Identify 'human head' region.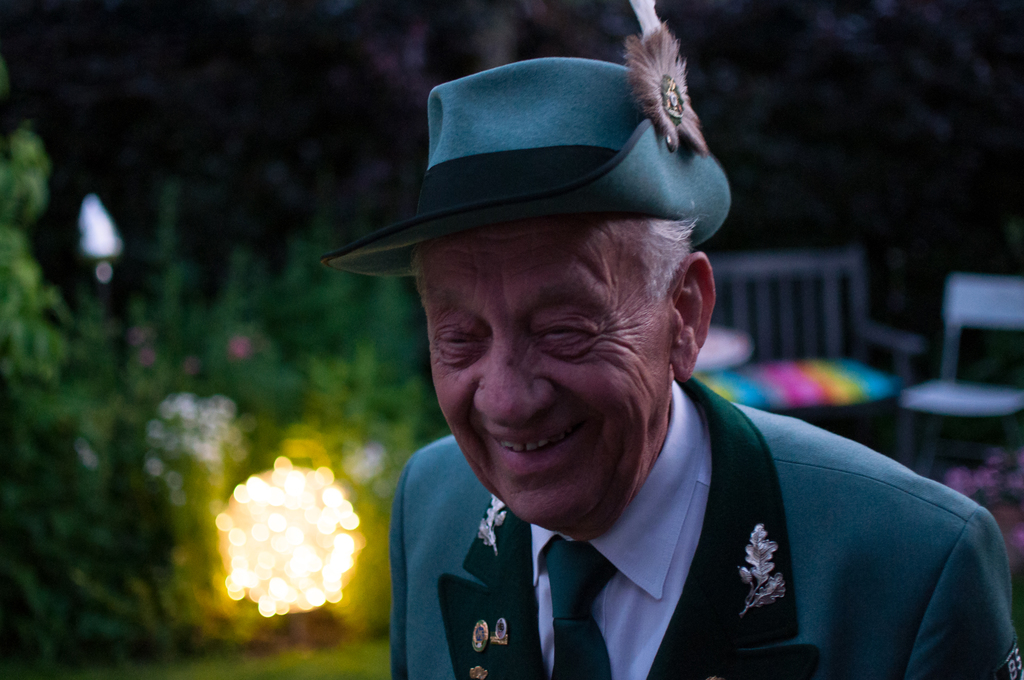
Region: pyautogui.locateOnScreen(418, 50, 719, 533).
